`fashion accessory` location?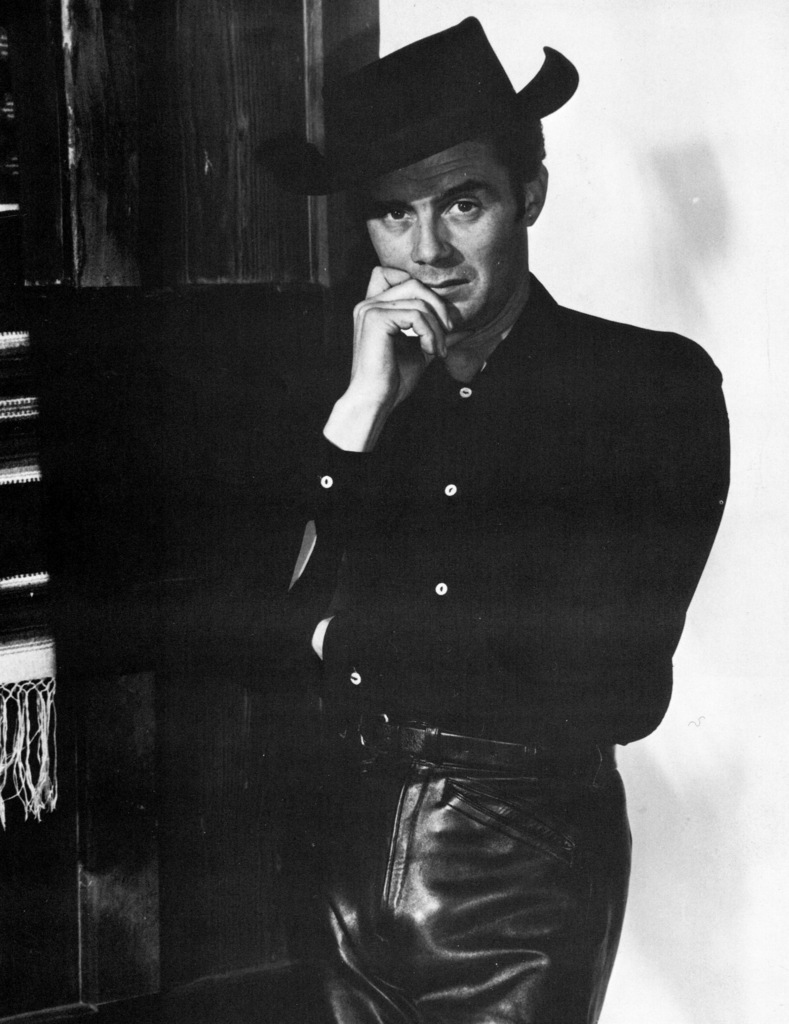
pyautogui.locateOnScreen(318, 710, 621, 778)
